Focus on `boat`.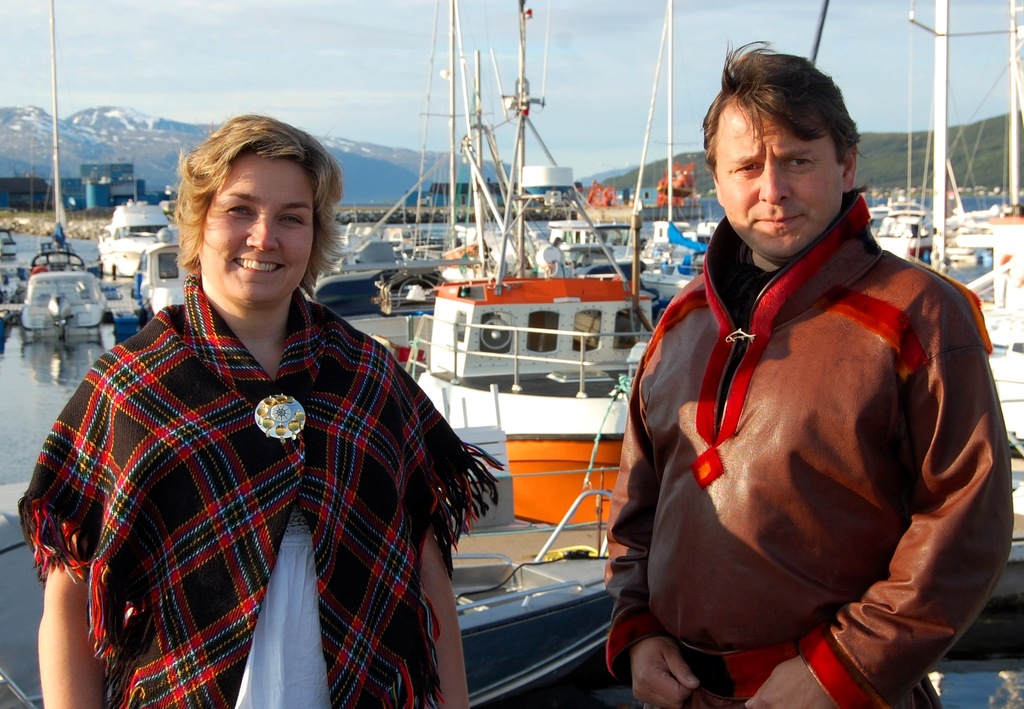
Focused at (left=21, top=0, right=87, bottom=340).
